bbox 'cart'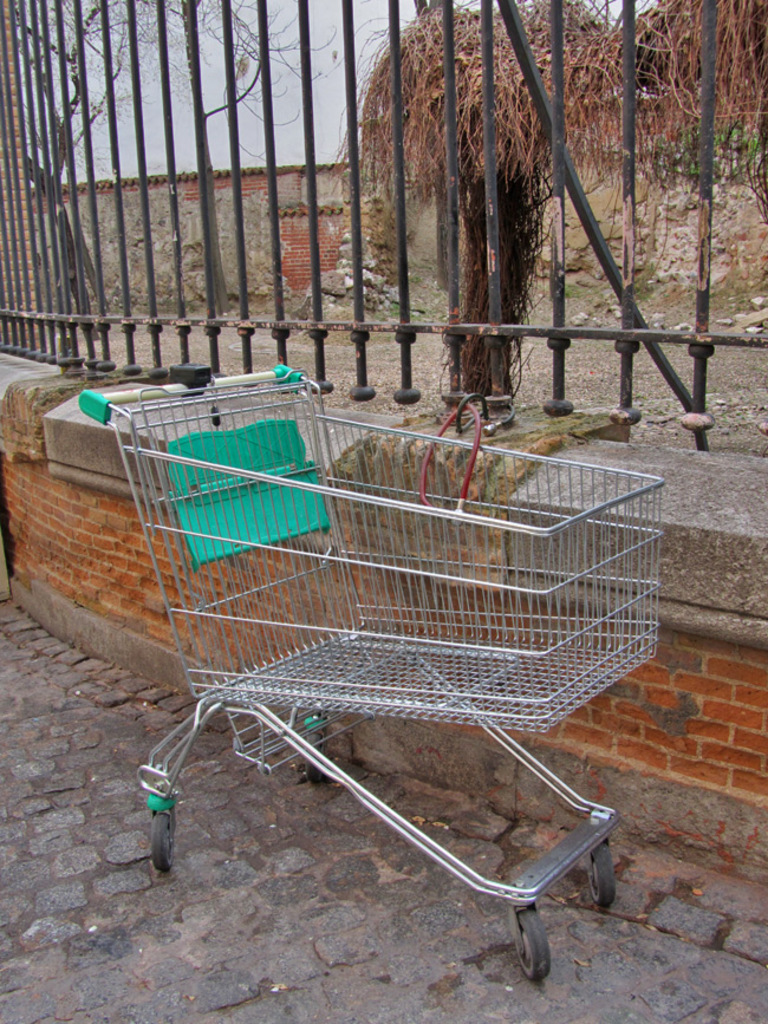
bbox=[64, 363, 708, 981]
